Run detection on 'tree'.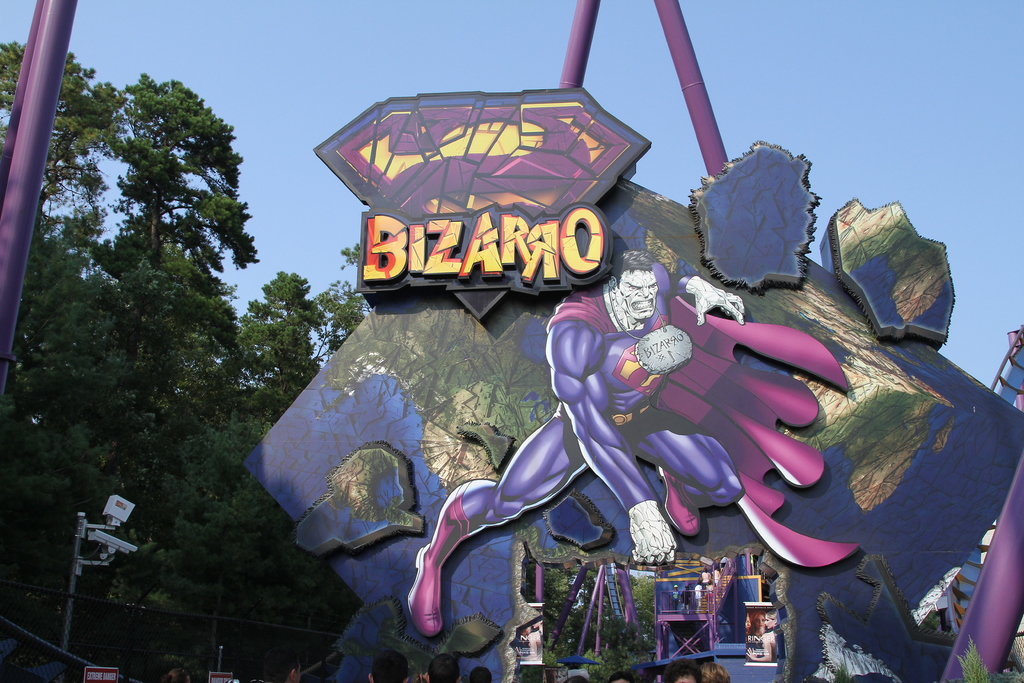
Result: Rect(225, 270, 320, 420).
